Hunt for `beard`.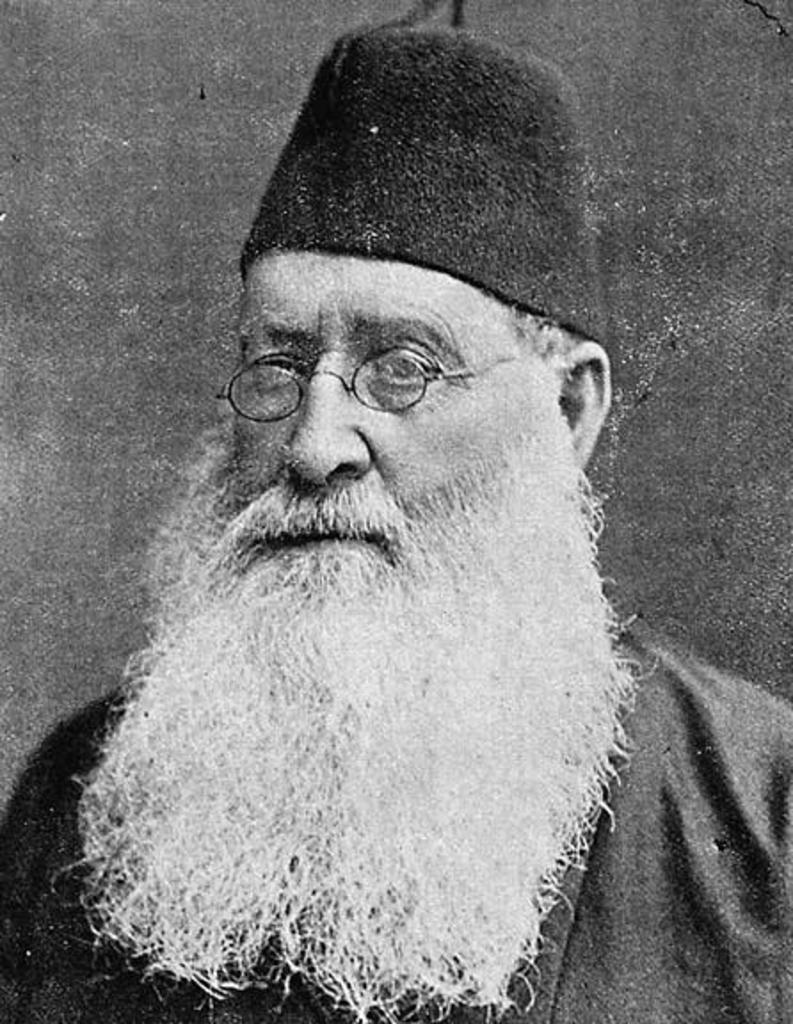
Hunted down at detection(69, 420, 613, 944).
